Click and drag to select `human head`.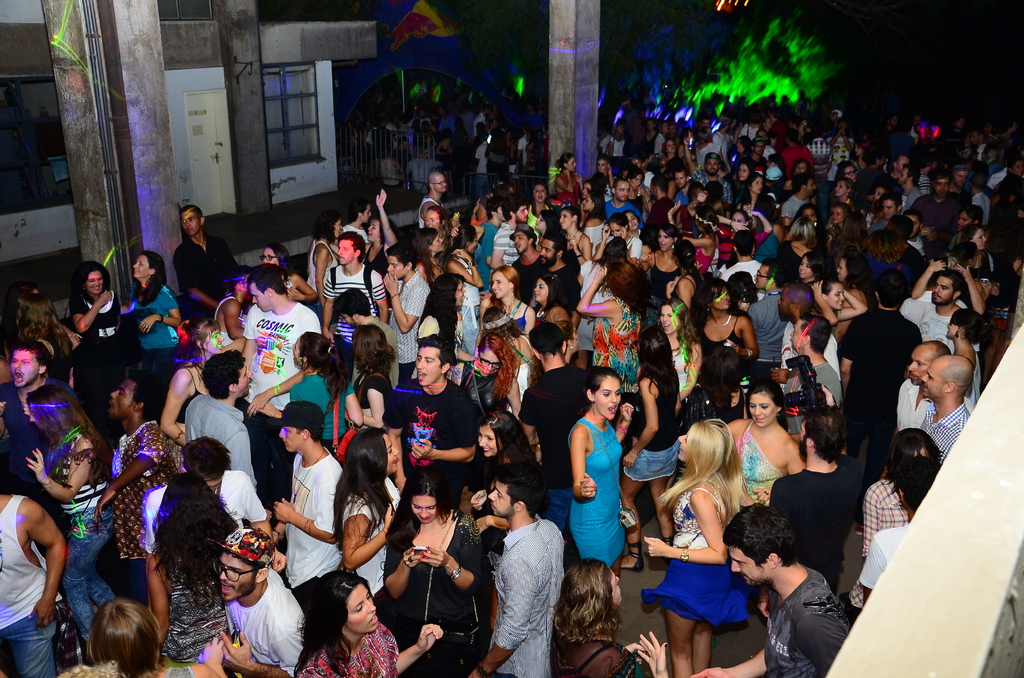
Selection: select_region(931, 166, 951, 198).
